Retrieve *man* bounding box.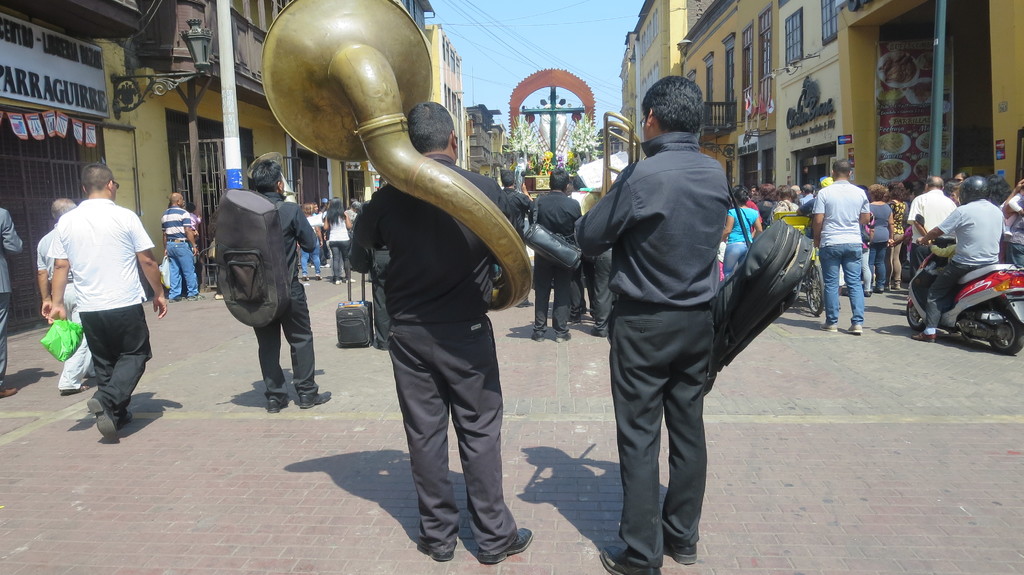
Bounding box: x1=796, y1=182, x2=815, y2=207.
